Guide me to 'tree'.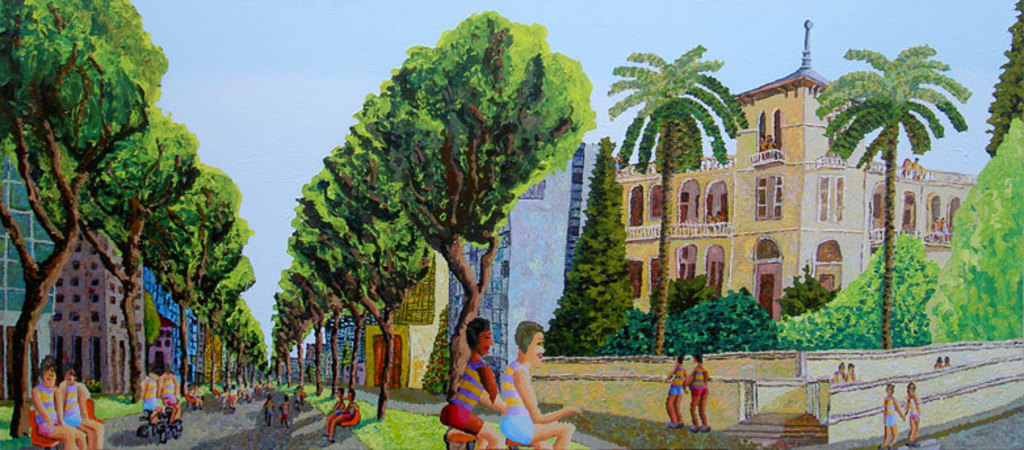
Guidance: <box>985,0,1023,160</box>.
